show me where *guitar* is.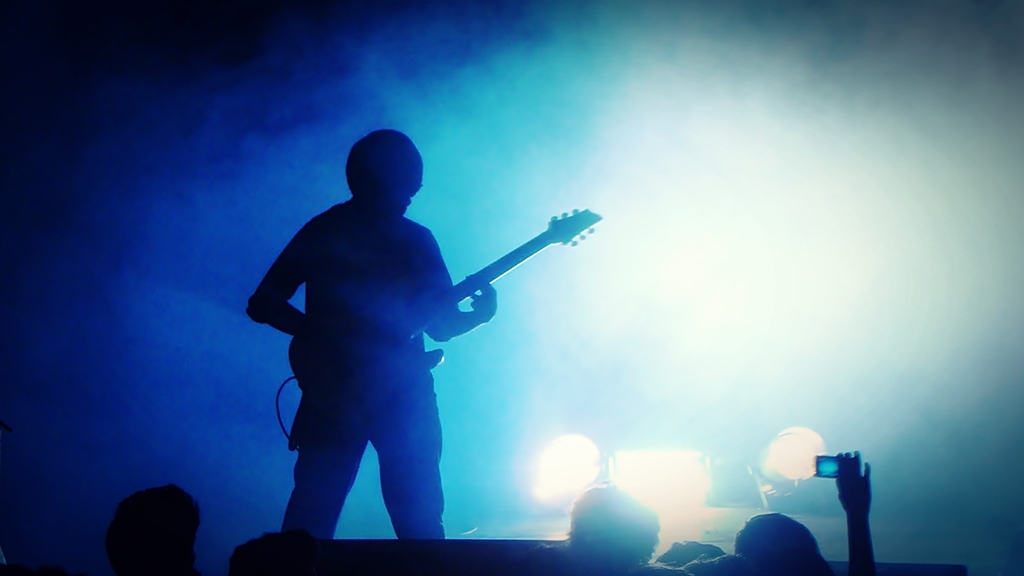
*guitar* is at Rect(289, 208, 601, 419).
